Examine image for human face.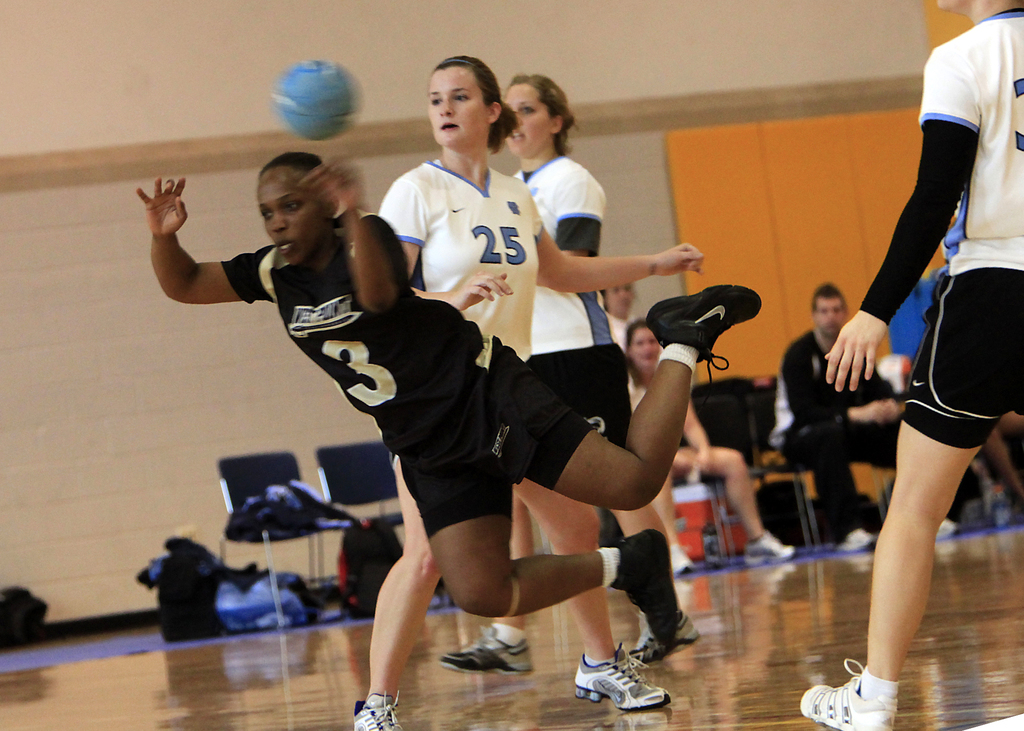
Examination result: 426/65/479/148.
